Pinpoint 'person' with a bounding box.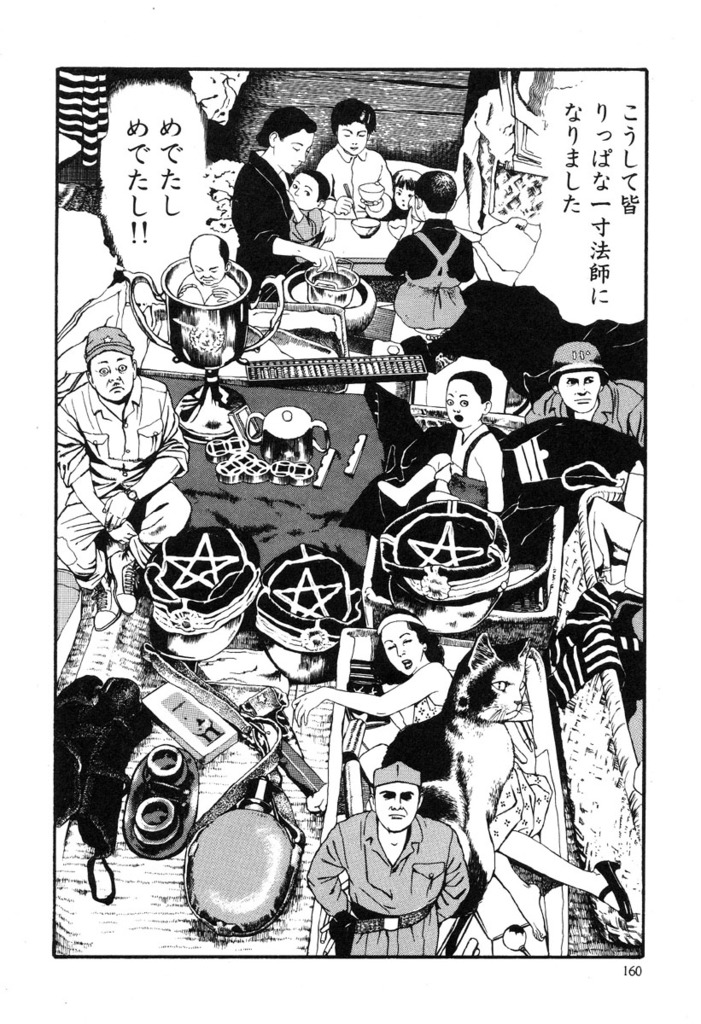
388:166:410:218.
